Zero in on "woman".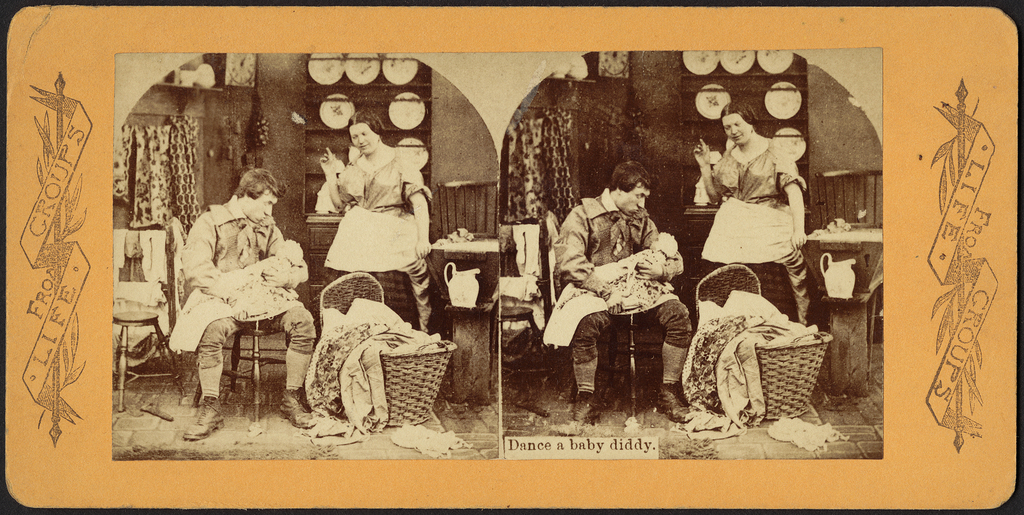
Zeroed in: bbox(319, 110, 445, 341).
